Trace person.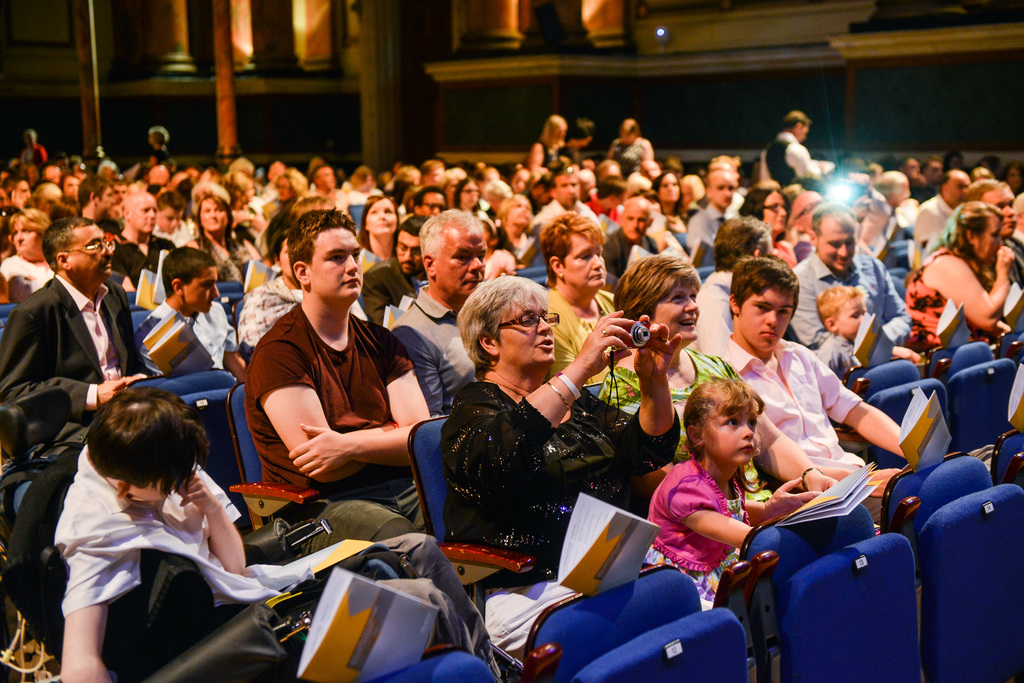
Traced to bbox=(197, 189, 213, 208).
